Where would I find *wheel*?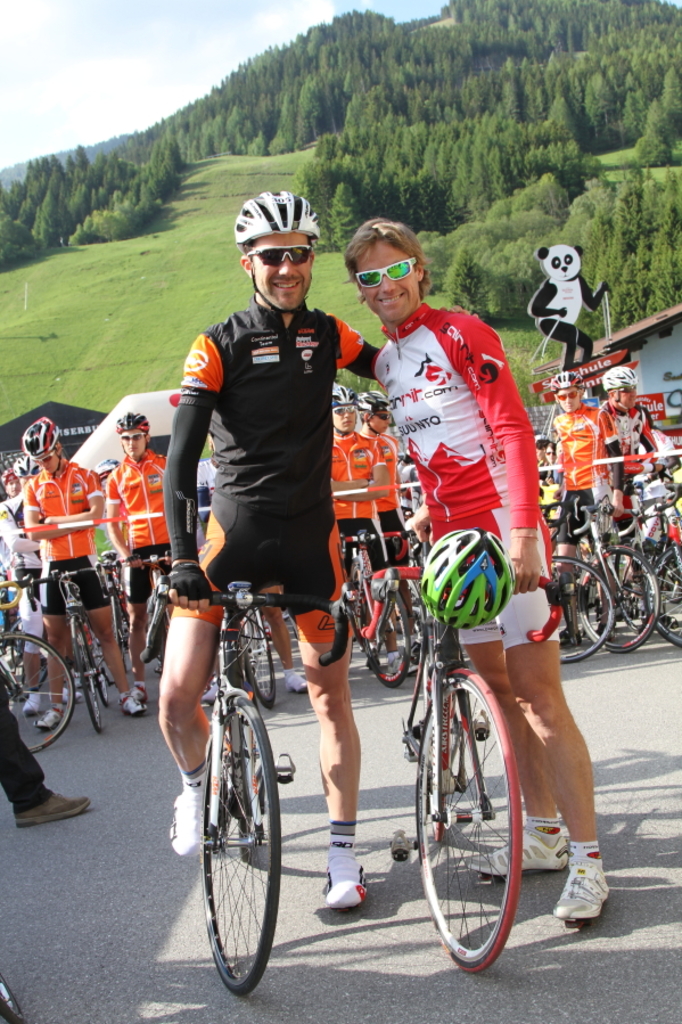
At [x1=578, y1=542, x2=662, y2=647].
